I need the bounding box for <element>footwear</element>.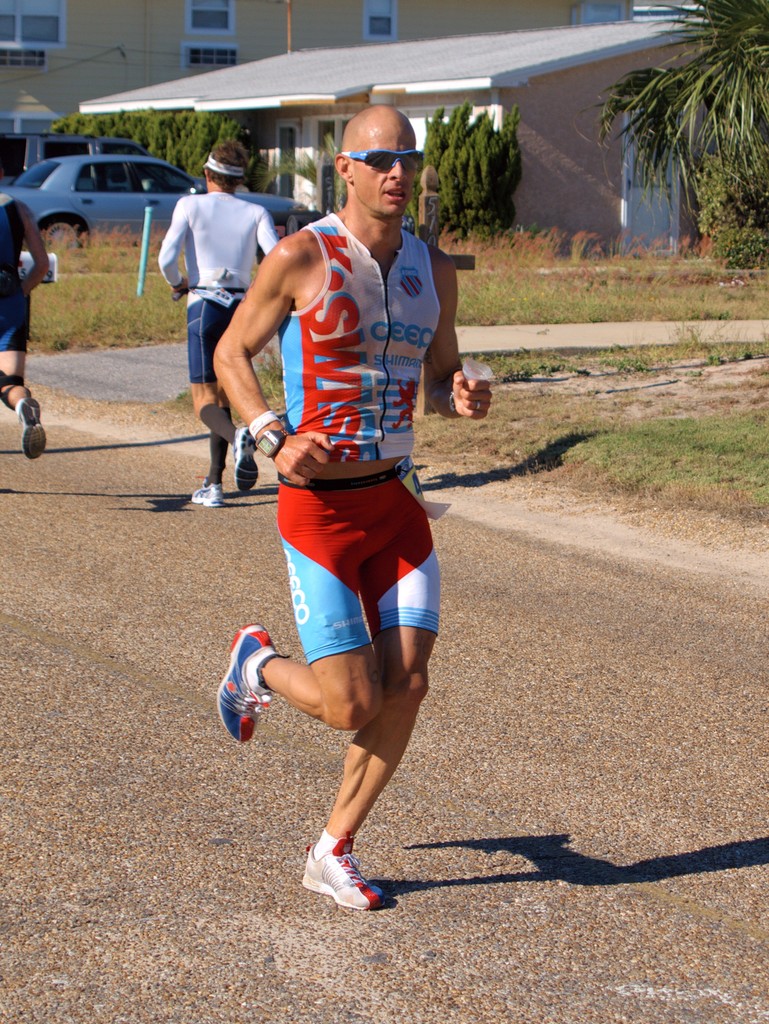
Here it is: (x1=15, y1=394, x2=48, y2=466).
